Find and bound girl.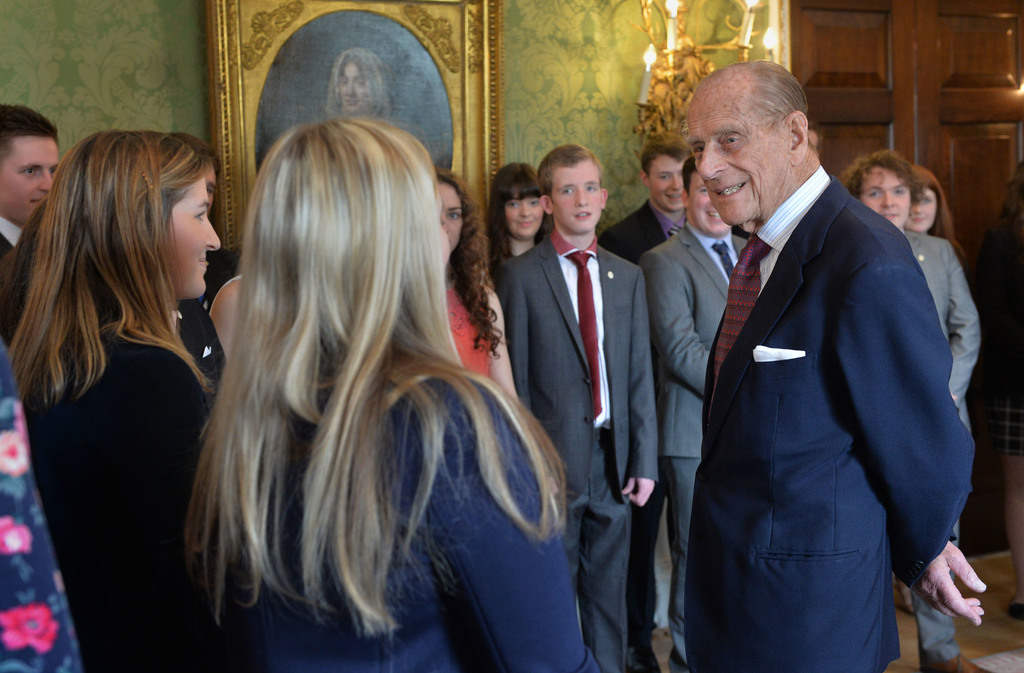
Bound: l=431, t=163, r=517, b=402.
